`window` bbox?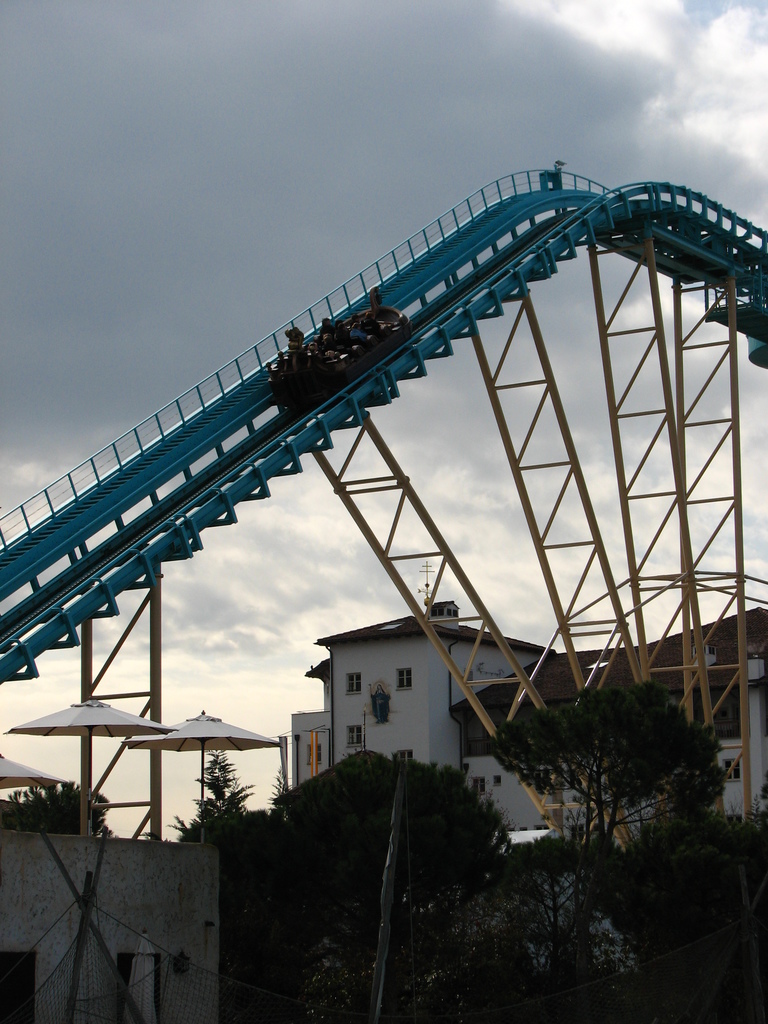
left=344, top=671, right=365, bottom=693
